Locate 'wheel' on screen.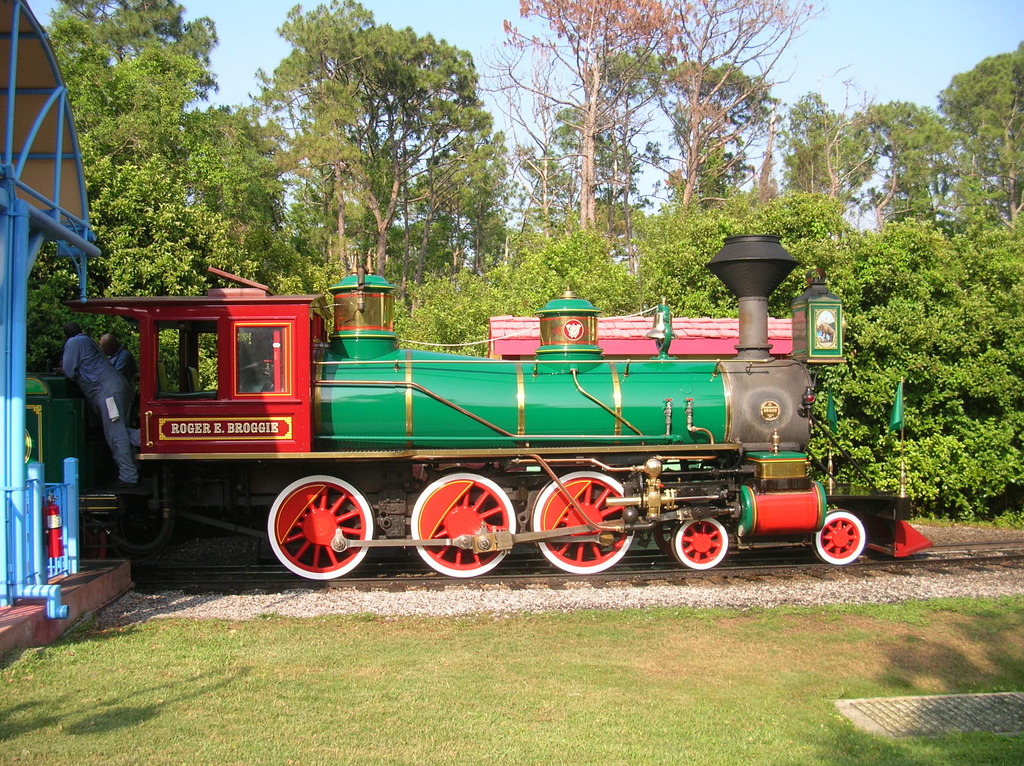
On screen at (671,518,730,568).
